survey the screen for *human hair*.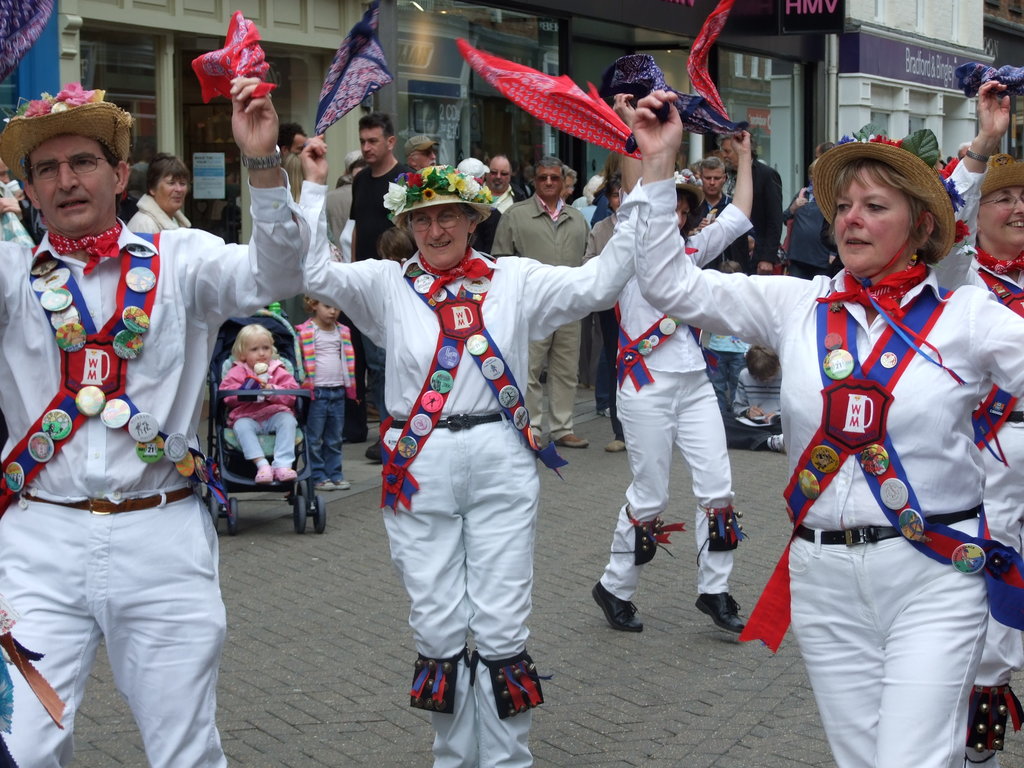
Survey found: x1=303 y1=292 x2=319 y2=312.
